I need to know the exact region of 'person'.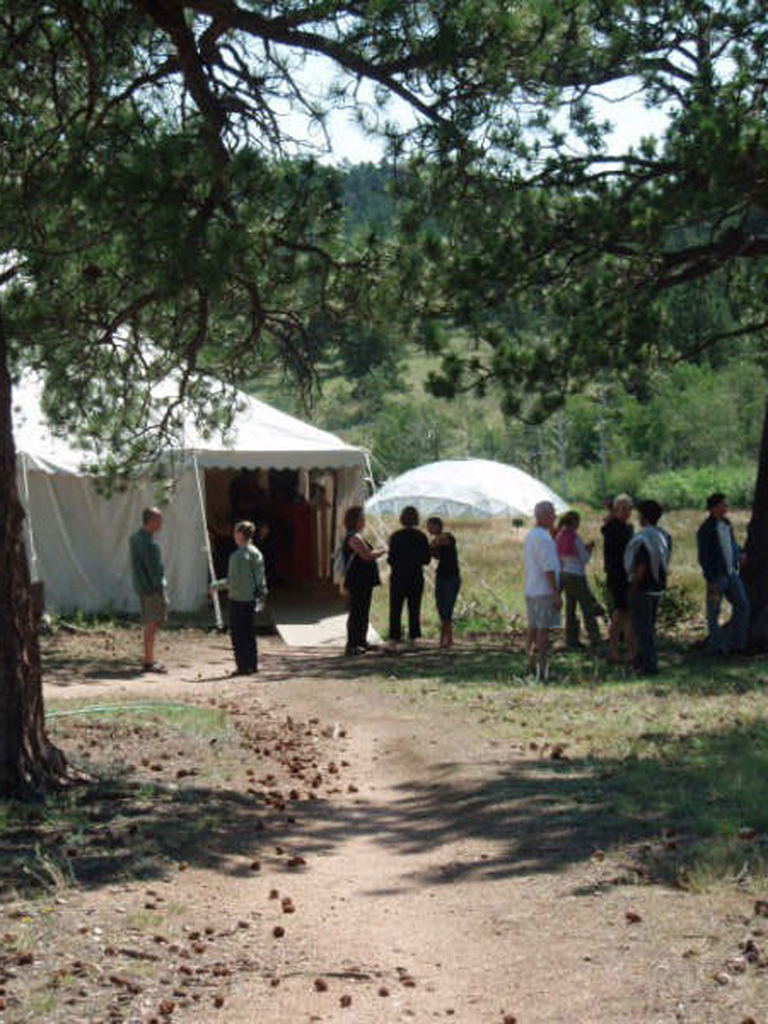
Region: x1=695 y1=491 x2=767 y2=656.
